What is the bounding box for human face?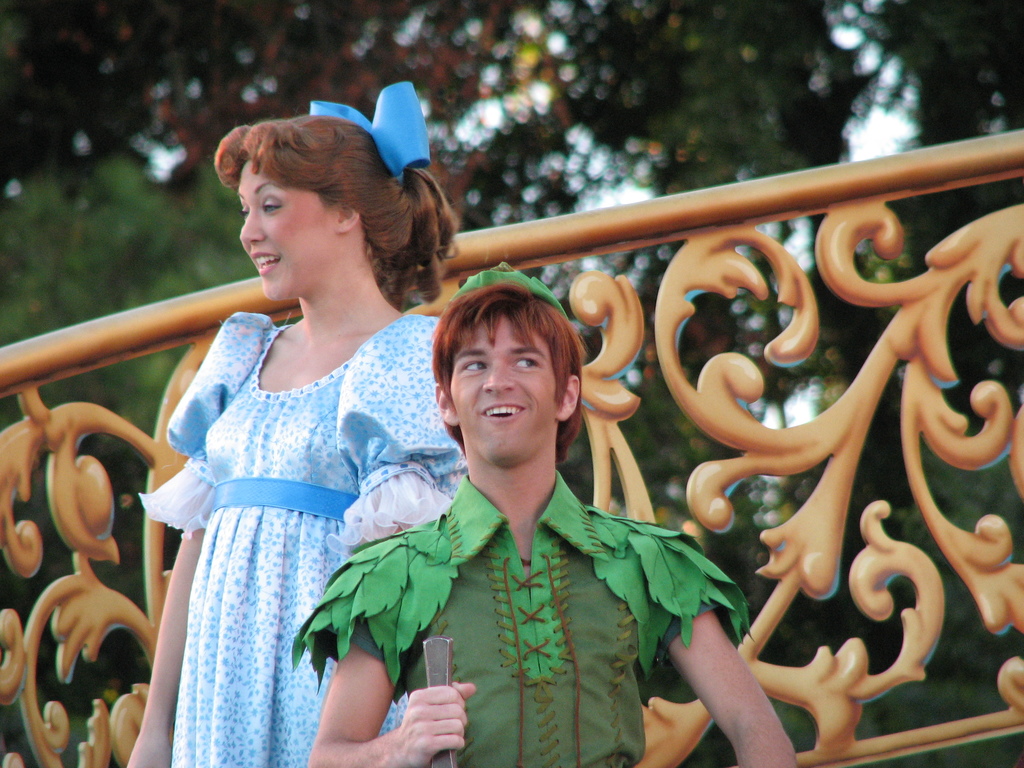
{"x1": 237, "y1": 159, "x2": 329, "y2": 300}.
